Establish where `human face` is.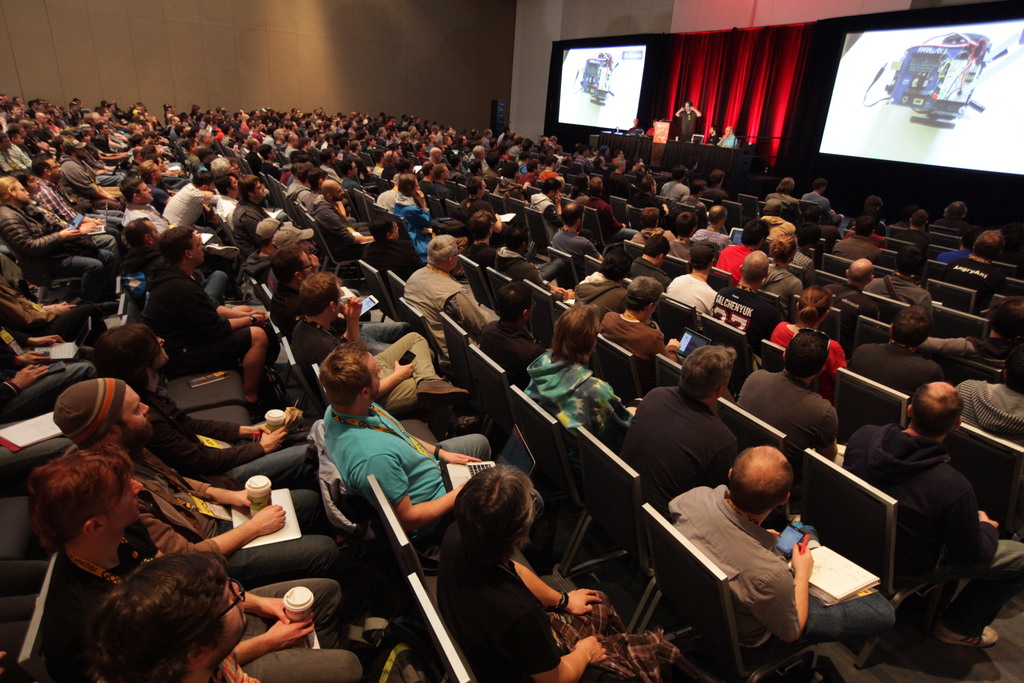
Established at box(104, 476, 143, 525).
